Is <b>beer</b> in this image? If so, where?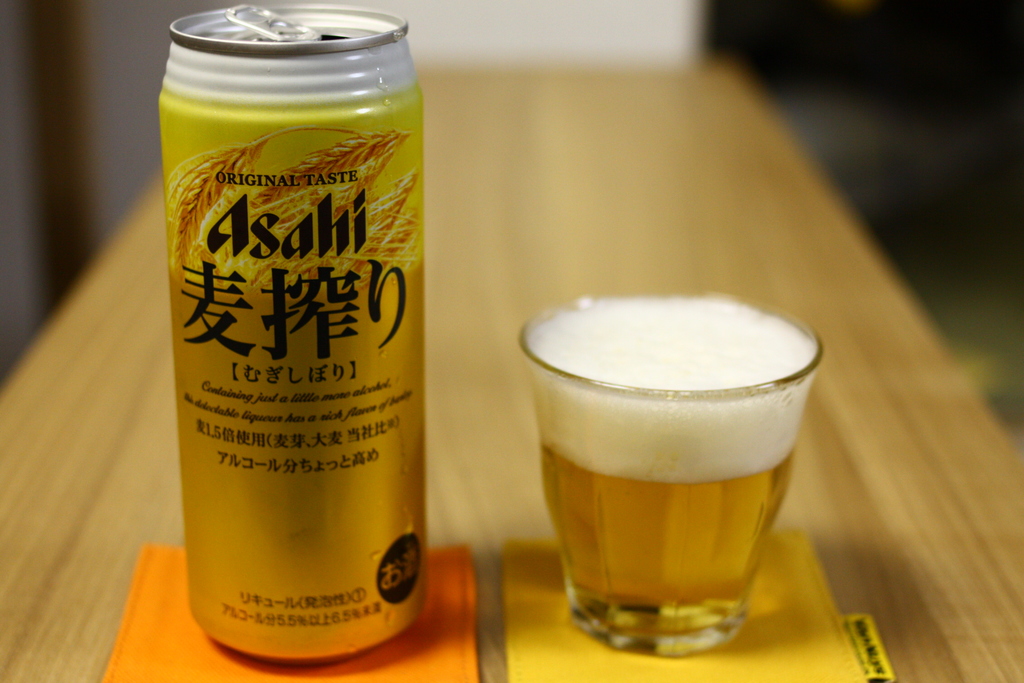
Yes, at <region>153, 3, 444, 672</region>.
